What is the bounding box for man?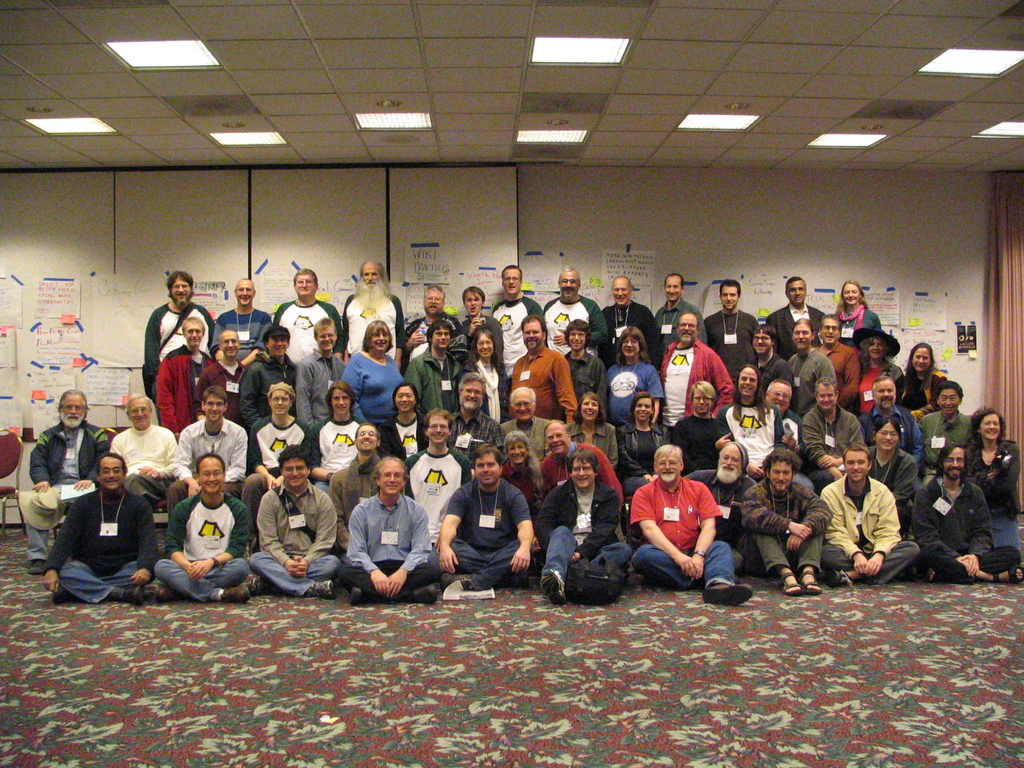
<bbox>758, 271, 828, 333</bbox>.
